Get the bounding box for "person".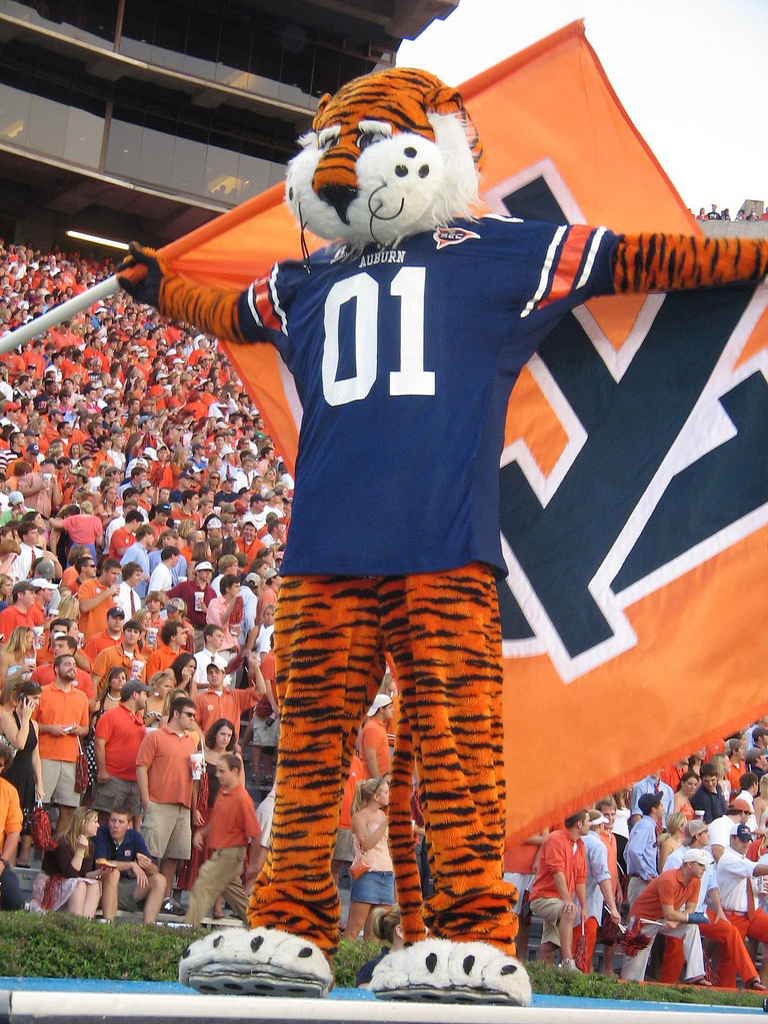
[left=145, top=618, right=191, bottom=679].
